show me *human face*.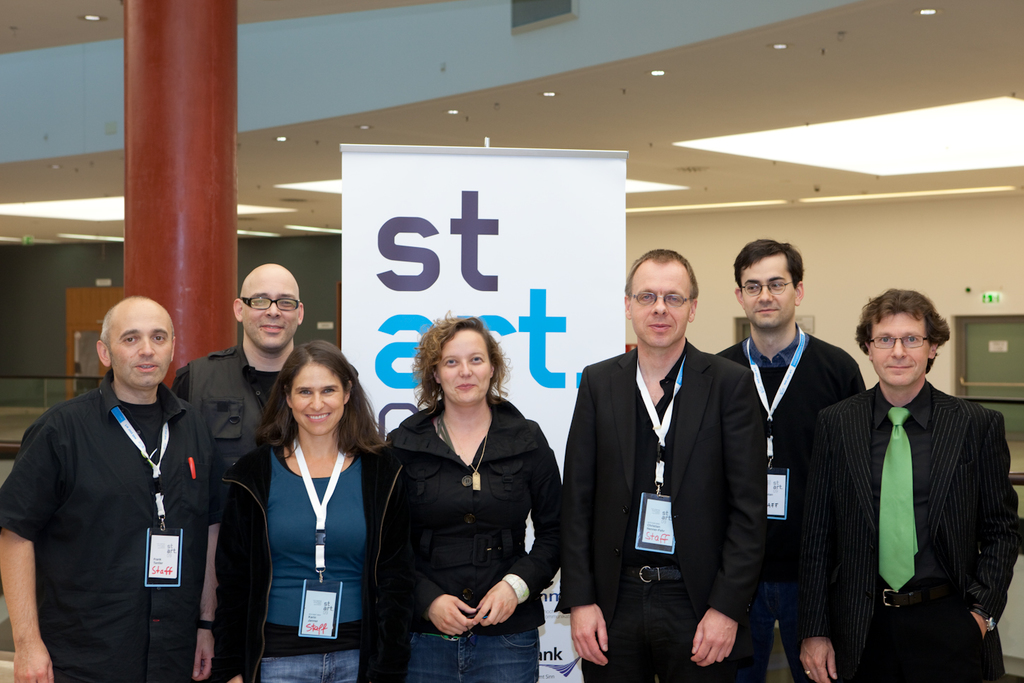
*human face* is here: x1=437, y1=338, x2=494, y2=403.
